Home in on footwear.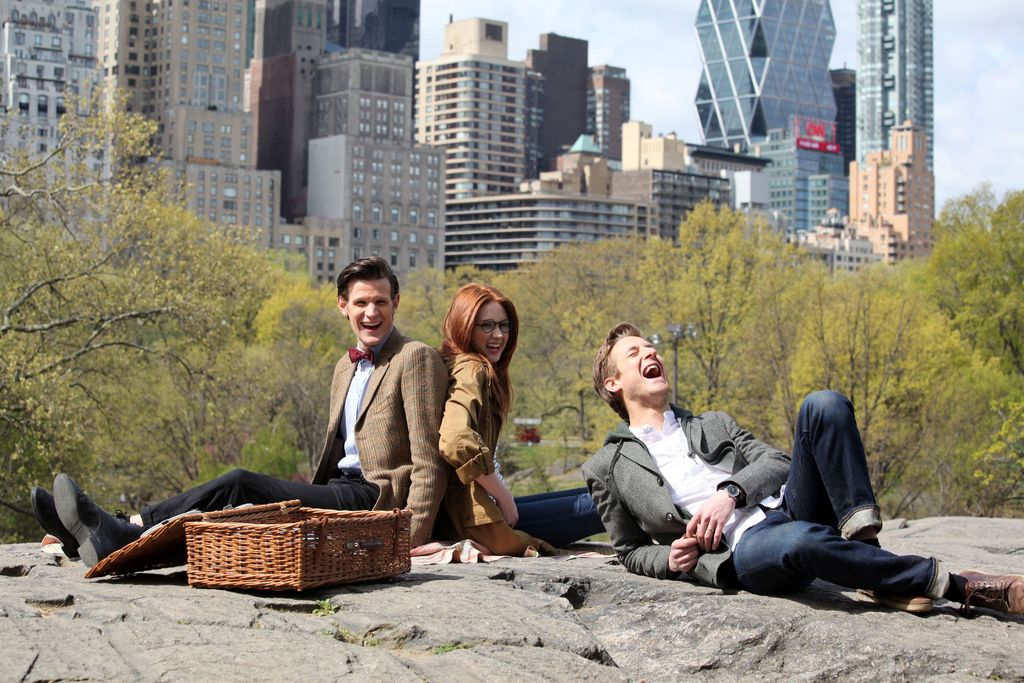
Homed in at box=[932, 569, 1012, 633].
